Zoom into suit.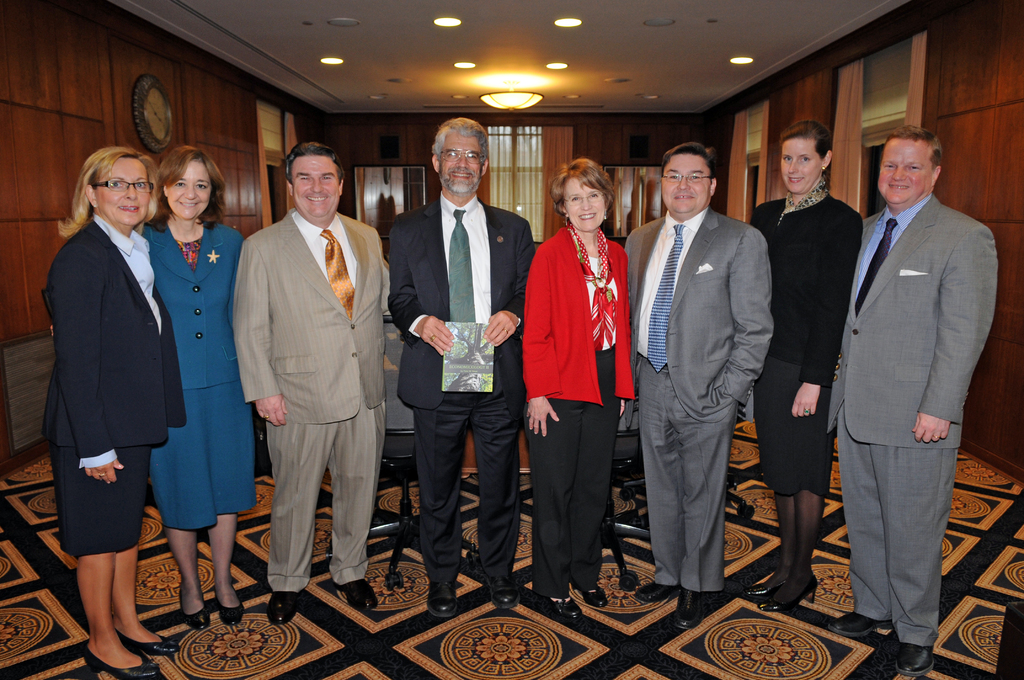
Zoom target: 244/209/390/597.
